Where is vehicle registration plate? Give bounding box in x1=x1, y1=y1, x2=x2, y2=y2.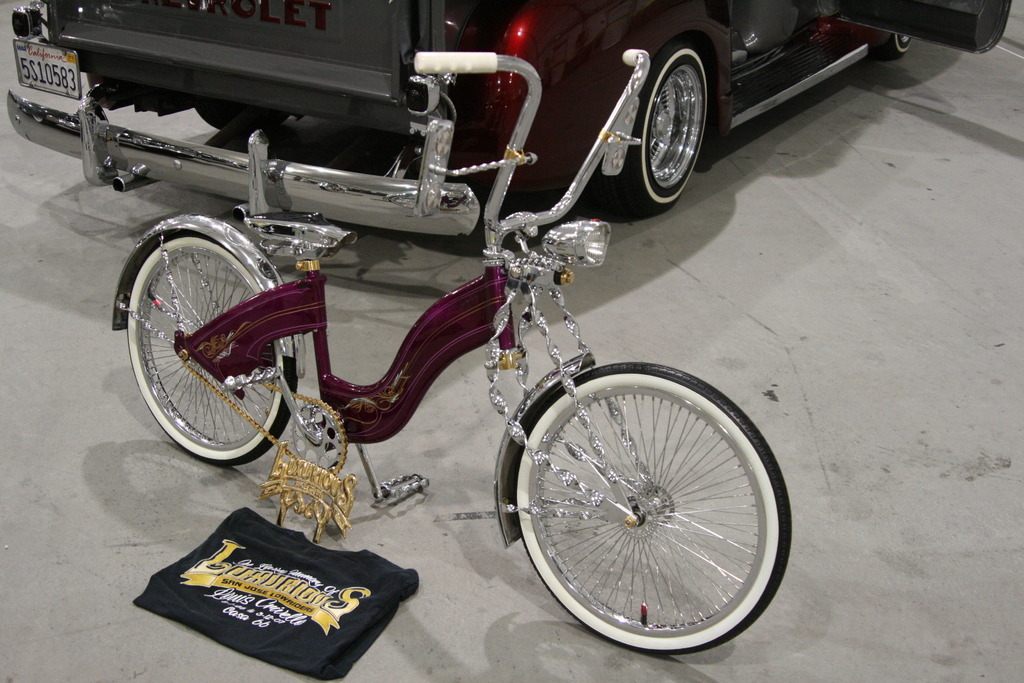
x1=13, y1=38, x2=79, y2=95.
